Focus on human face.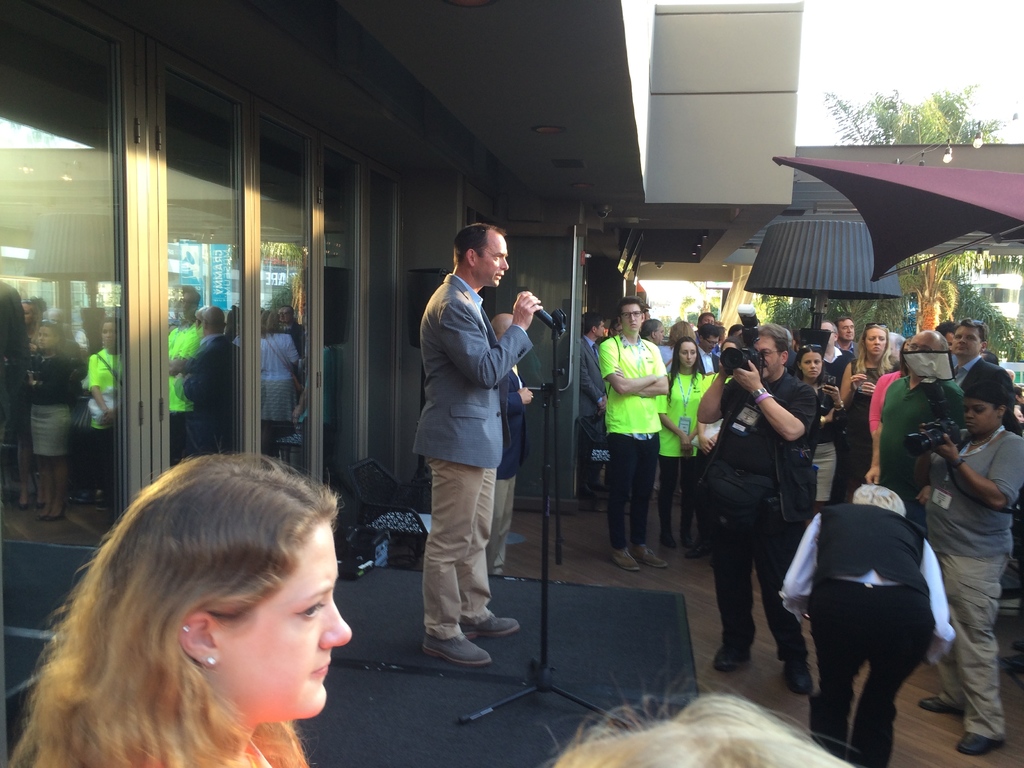
Focused at Rect(821, 323, 836, 345).
